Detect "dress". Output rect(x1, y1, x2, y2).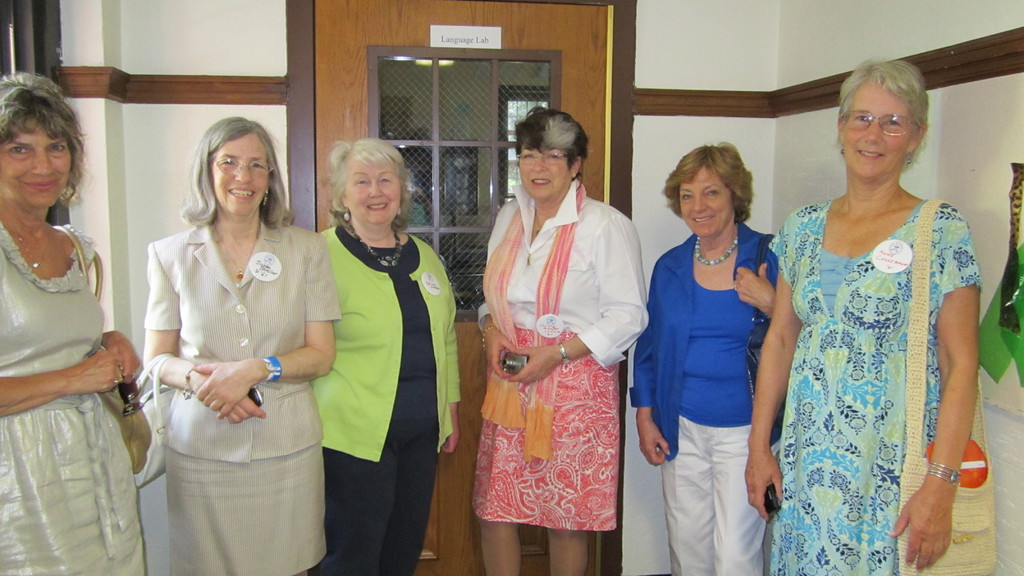
rect(0, 222, 145, 575).
